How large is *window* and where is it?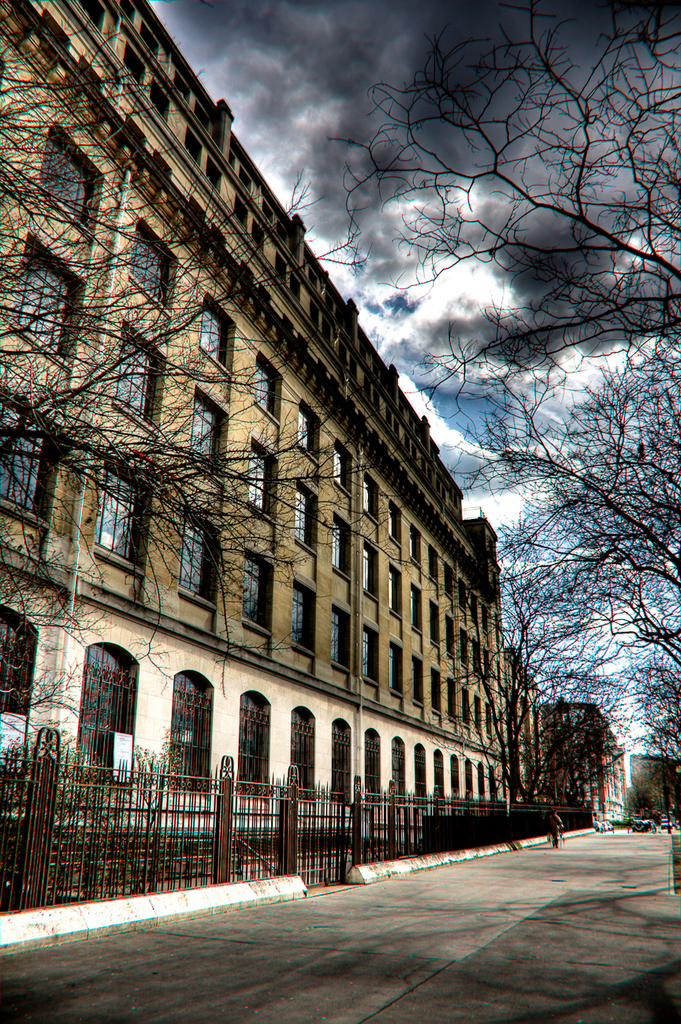
Bounding box: (x1=330, y1=607, x2=348, y2=667).
